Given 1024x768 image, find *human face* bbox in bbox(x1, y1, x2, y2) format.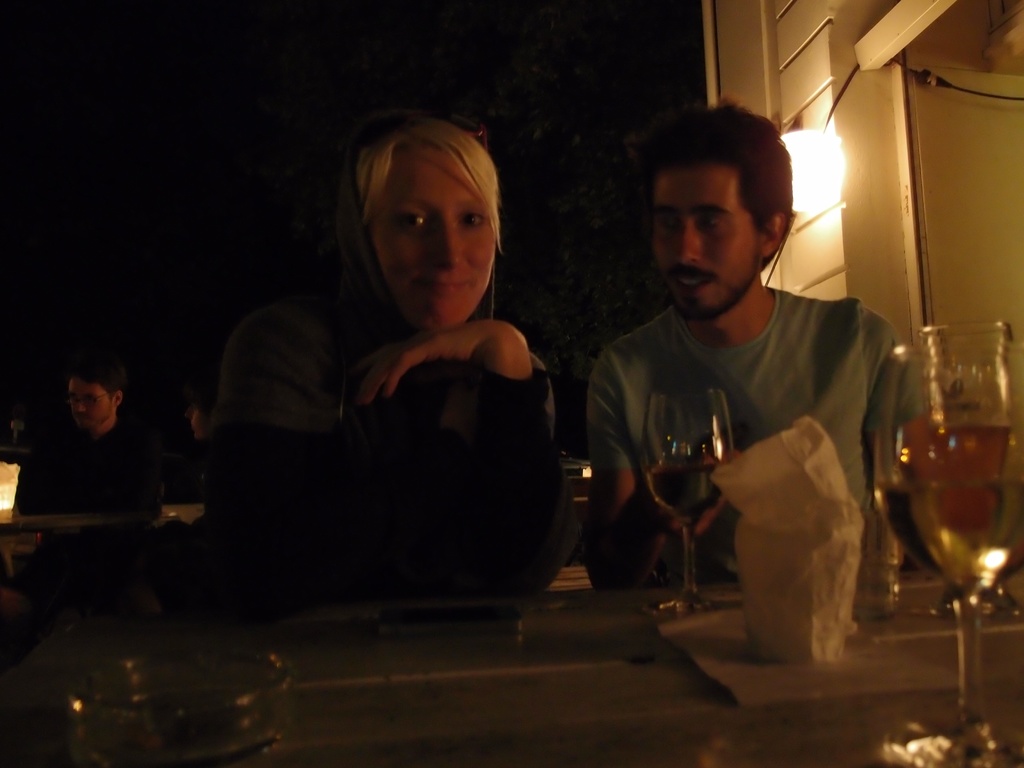
bbox(372, 147, 502, 328).
